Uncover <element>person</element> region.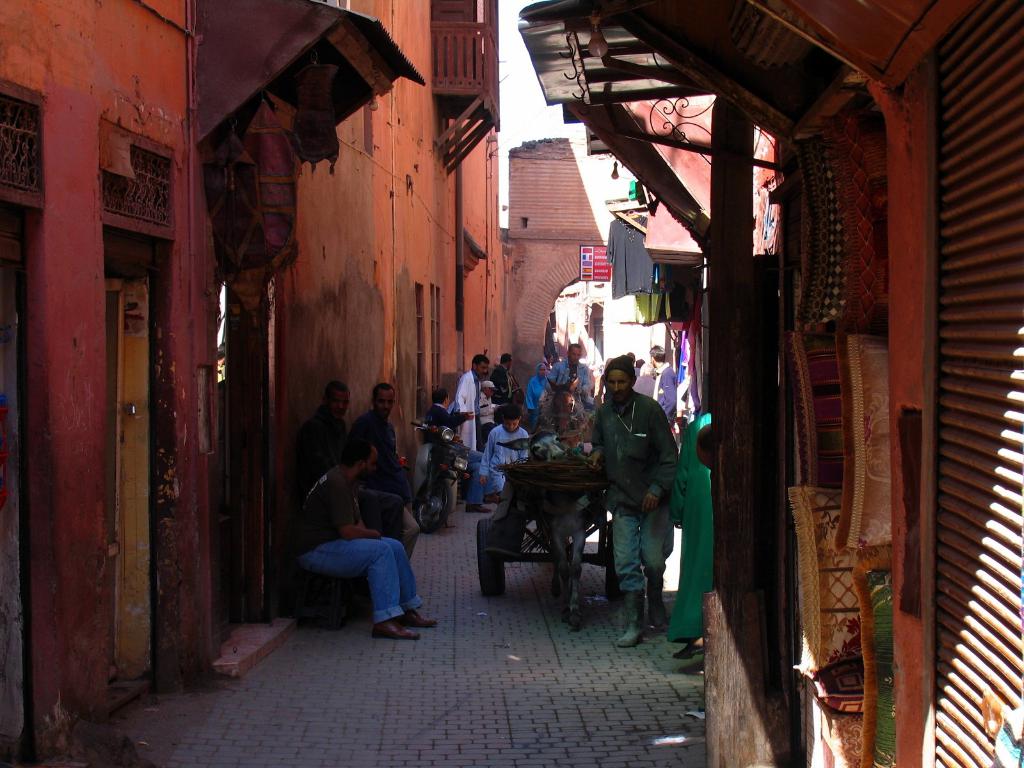
Uncovered: crop(548, 344, 592, 397).
